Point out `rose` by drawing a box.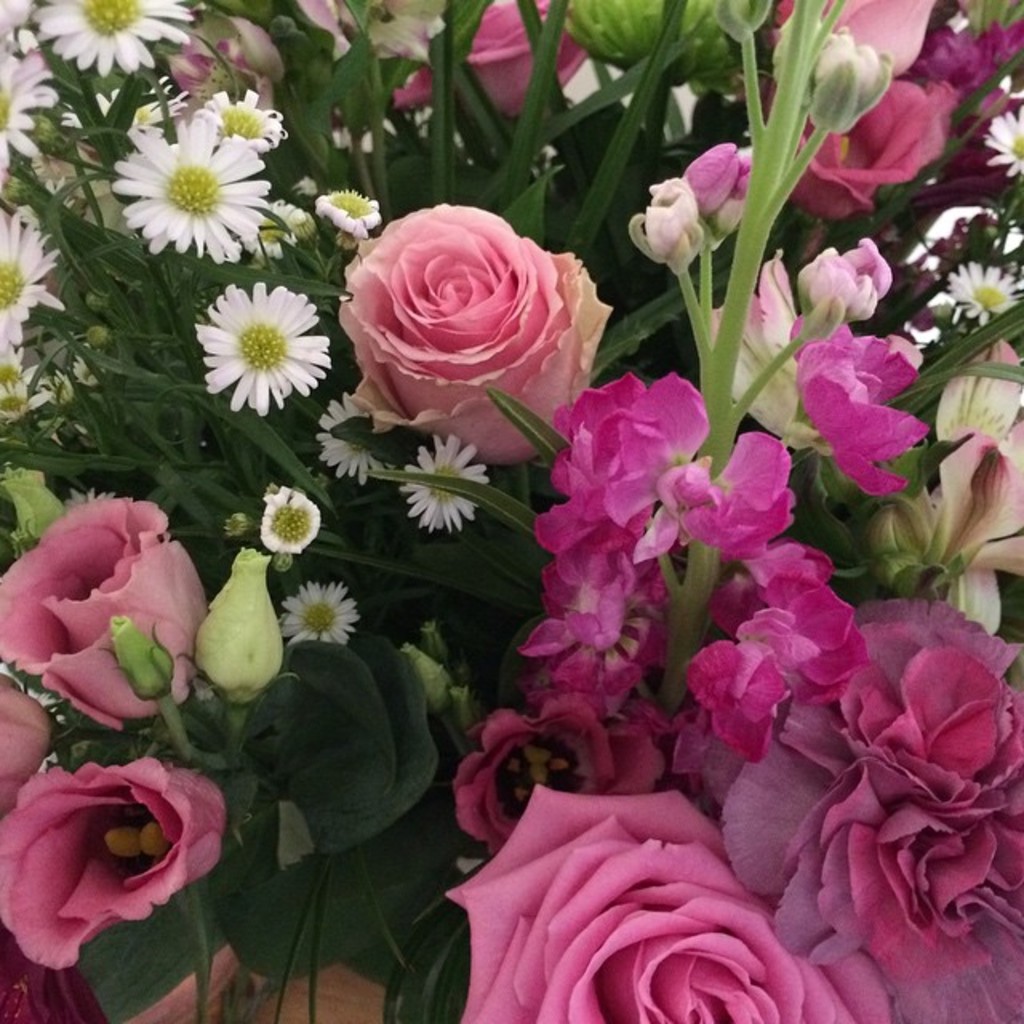
(x1=333, y1=192, x2=616, y2=470).
